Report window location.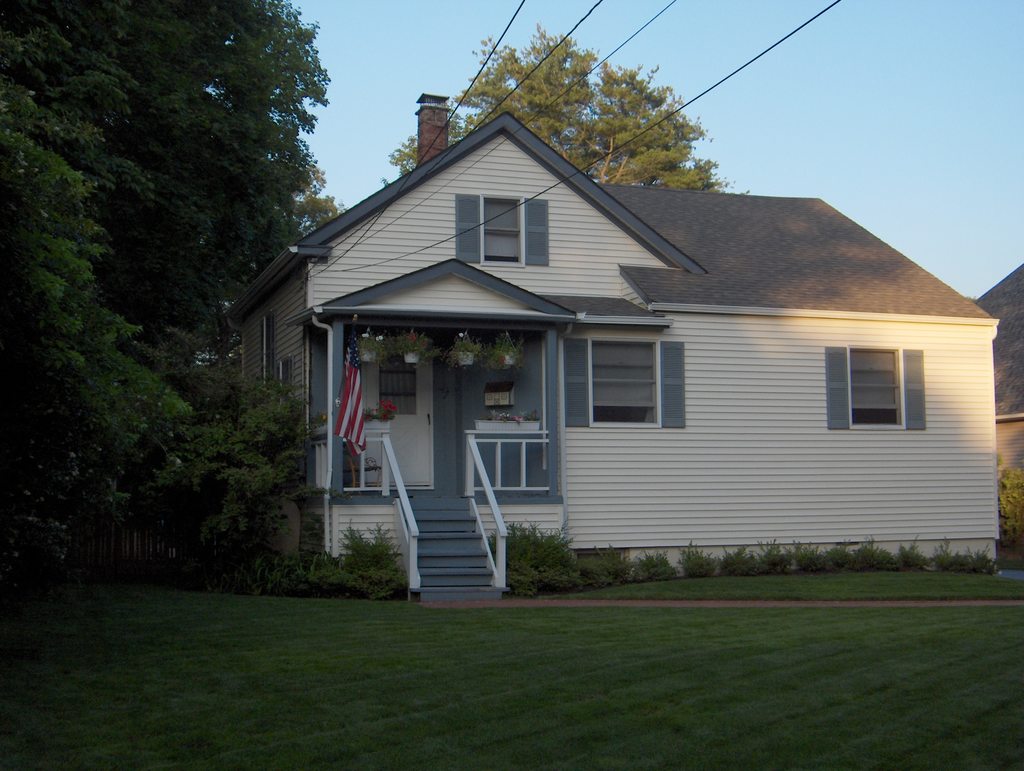
Report: region(378, 369, 419, 420).
